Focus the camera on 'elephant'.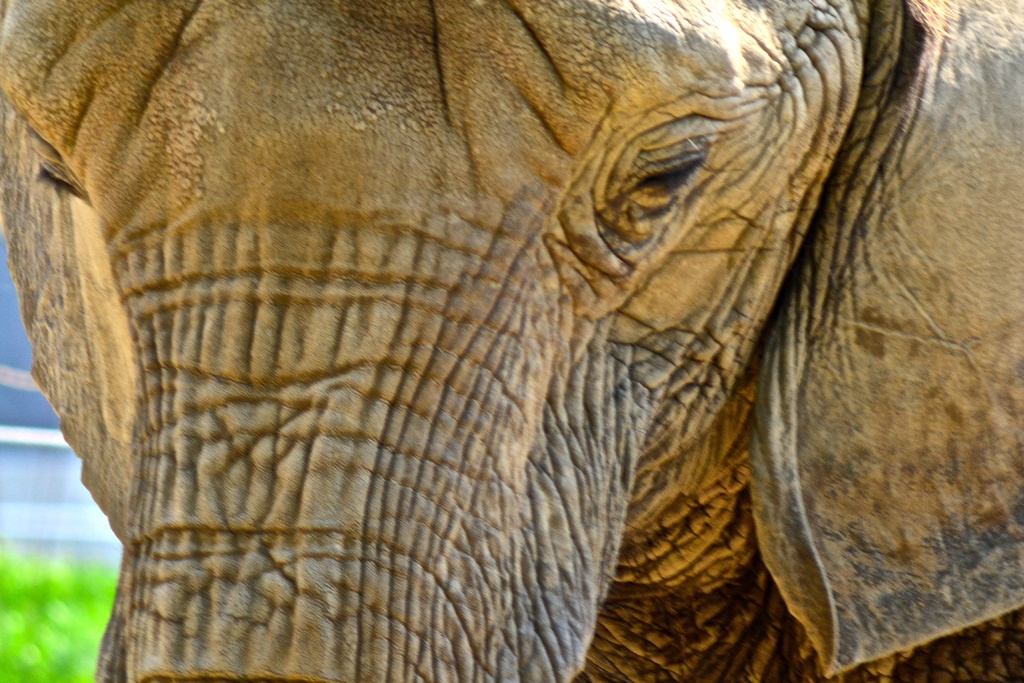
Focus region: 0,0,1023,682.
